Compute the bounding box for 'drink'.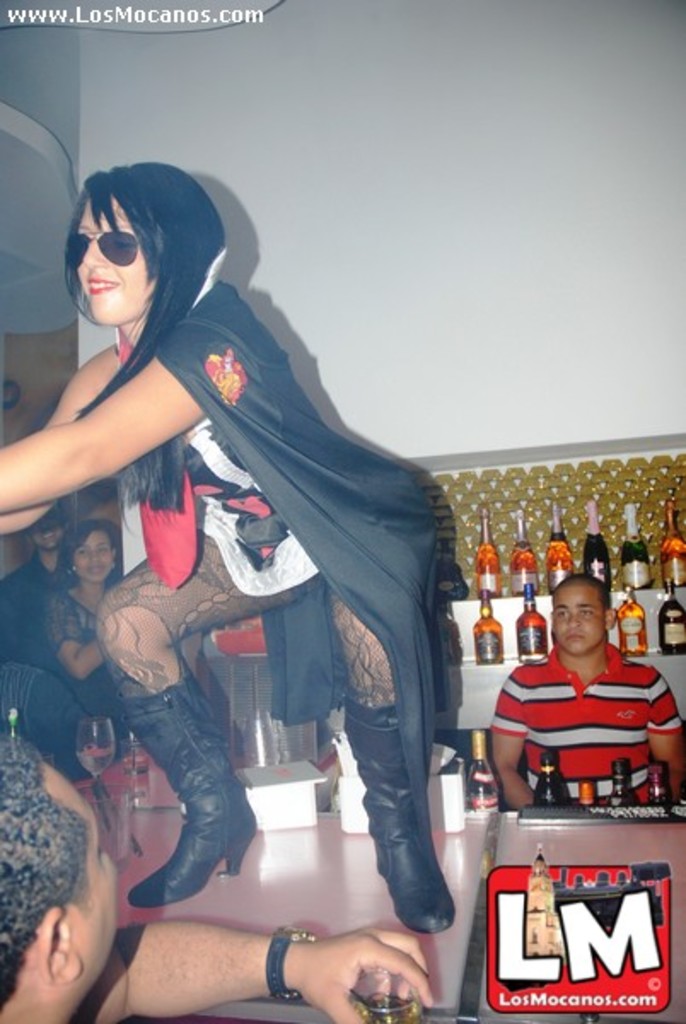
(x1=662, y1=500, x2=684, y2=580).
